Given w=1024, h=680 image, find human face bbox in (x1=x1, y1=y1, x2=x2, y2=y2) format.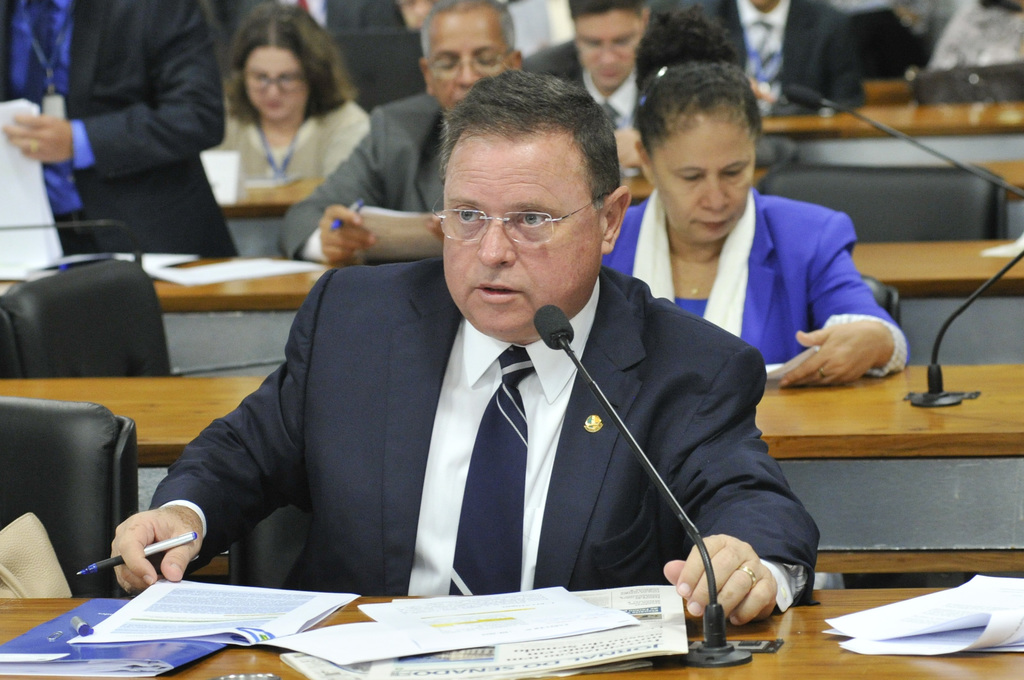
(x1=423, y1=13, x2=509, y2=110).
